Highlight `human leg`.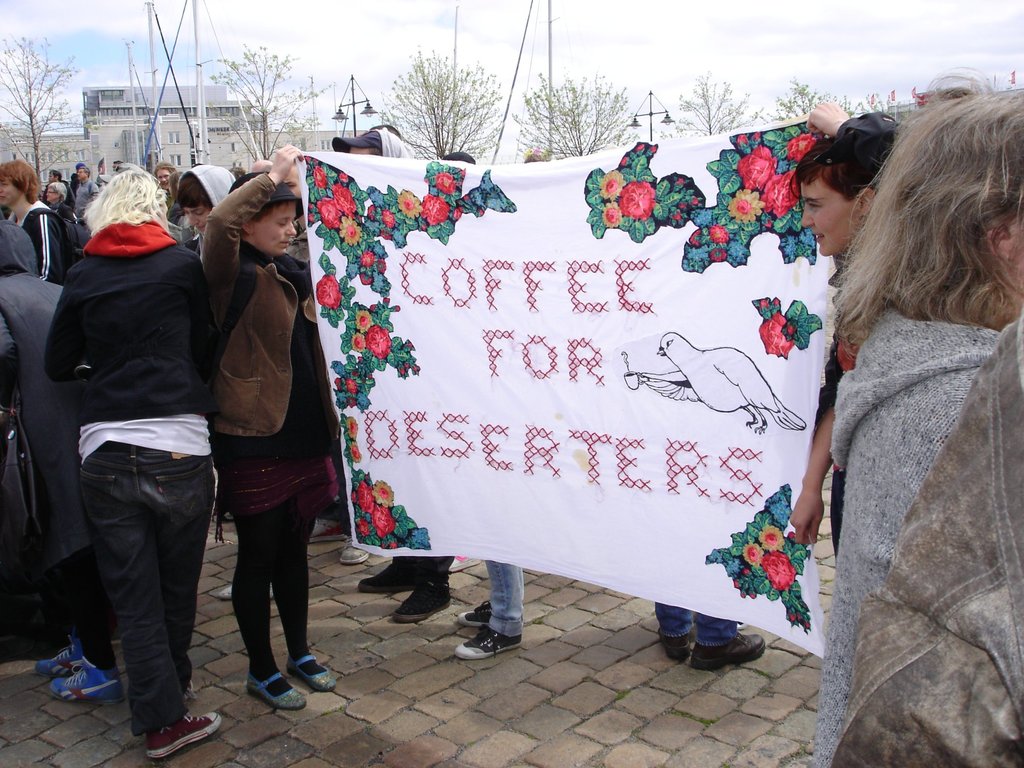
Highlighted region: locate(47, 405, 127, 704).
